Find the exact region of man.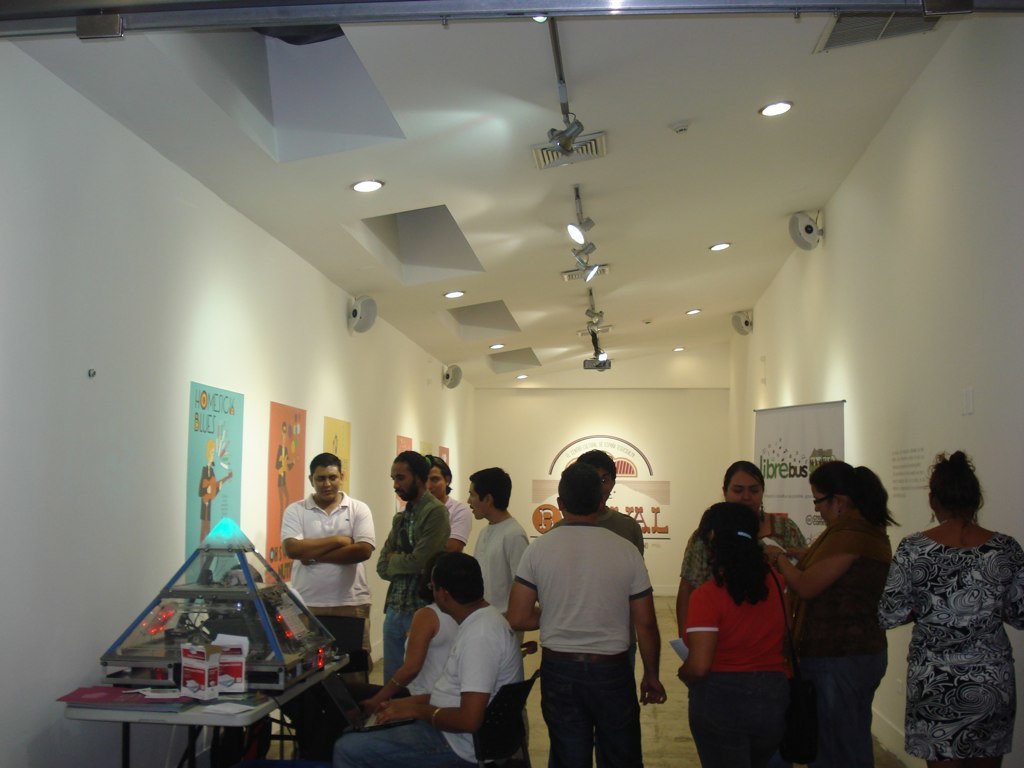
Exact region: (422,450,474,548).
